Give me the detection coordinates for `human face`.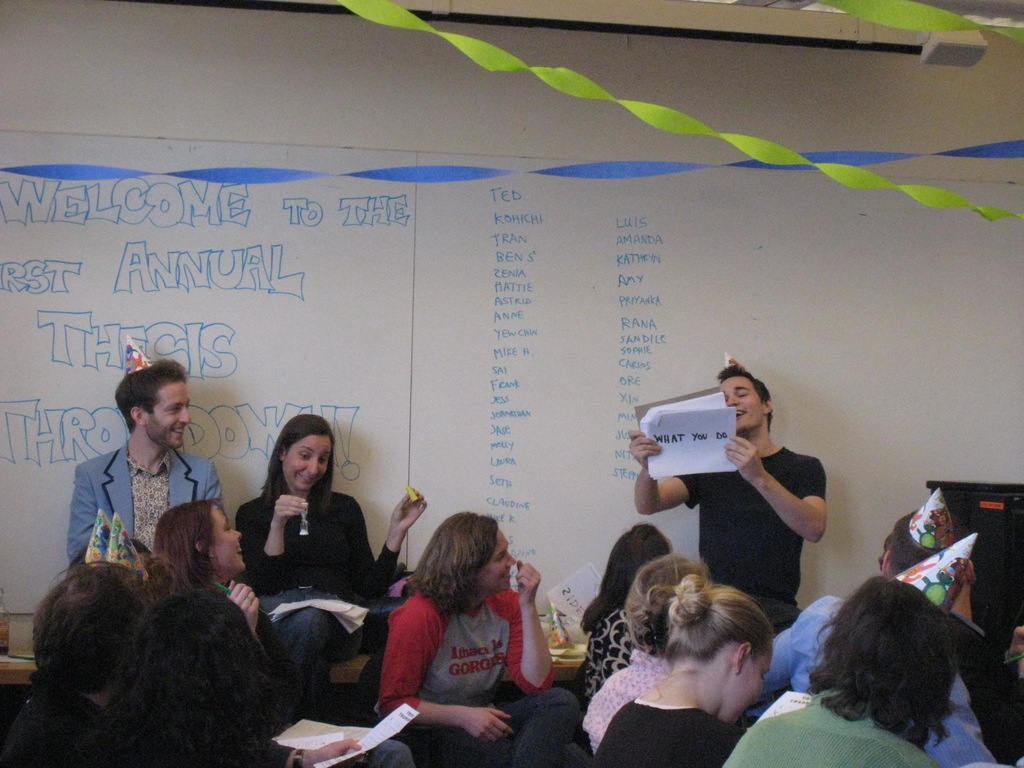
215:507:244:573.
